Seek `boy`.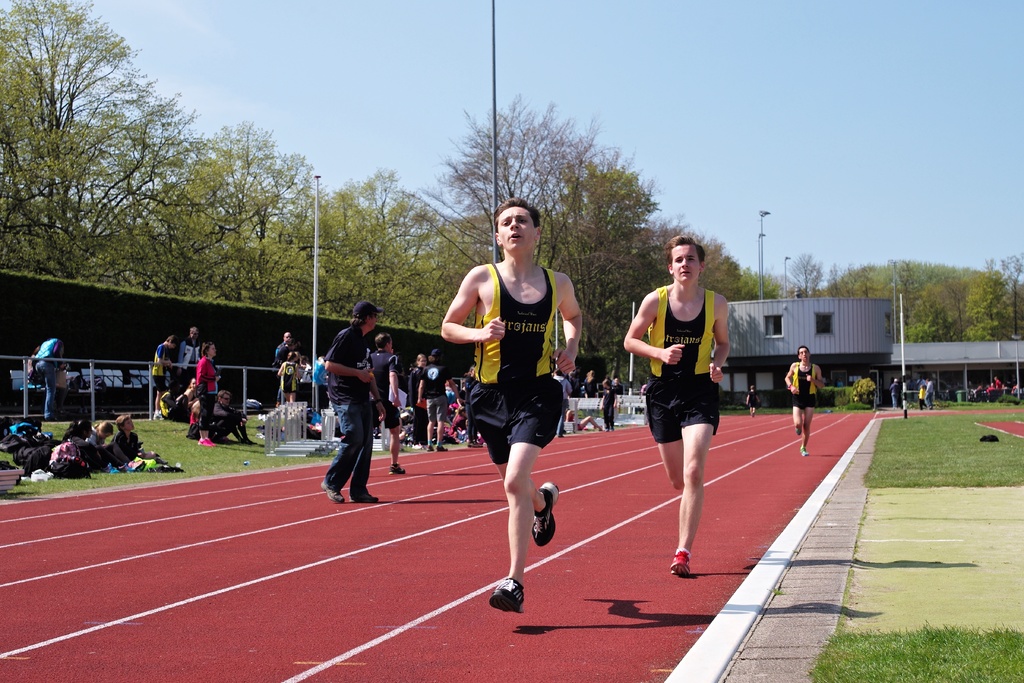
783:345:824:458.
